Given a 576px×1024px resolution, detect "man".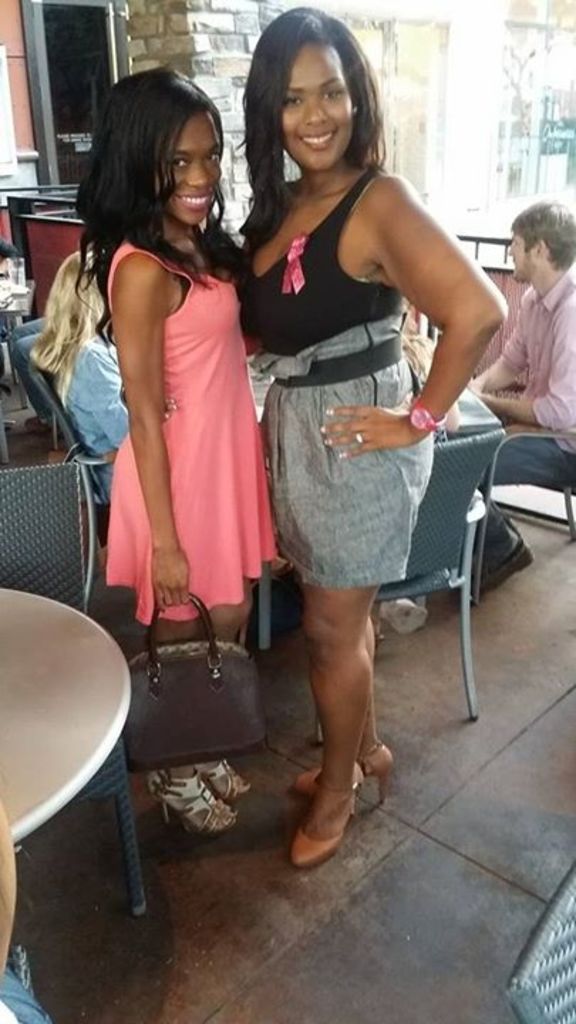
l=469, t=192, r=575, b=597.
